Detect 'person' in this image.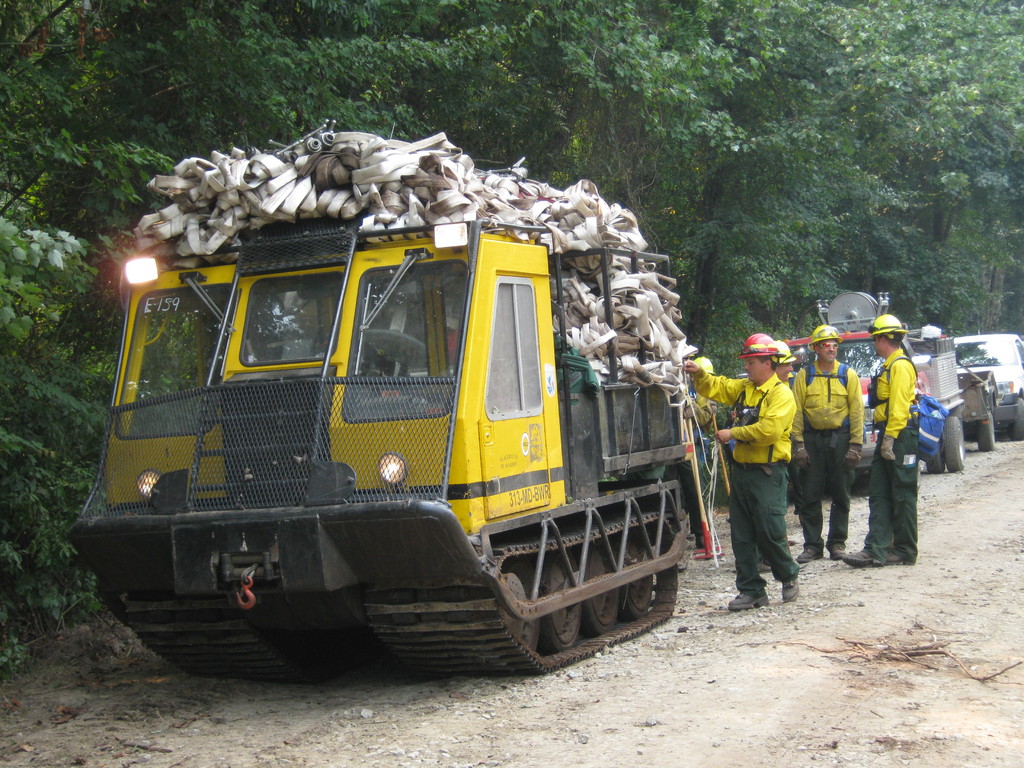
Detection: (x1=842, y1=312, x2=925, y2=568).
